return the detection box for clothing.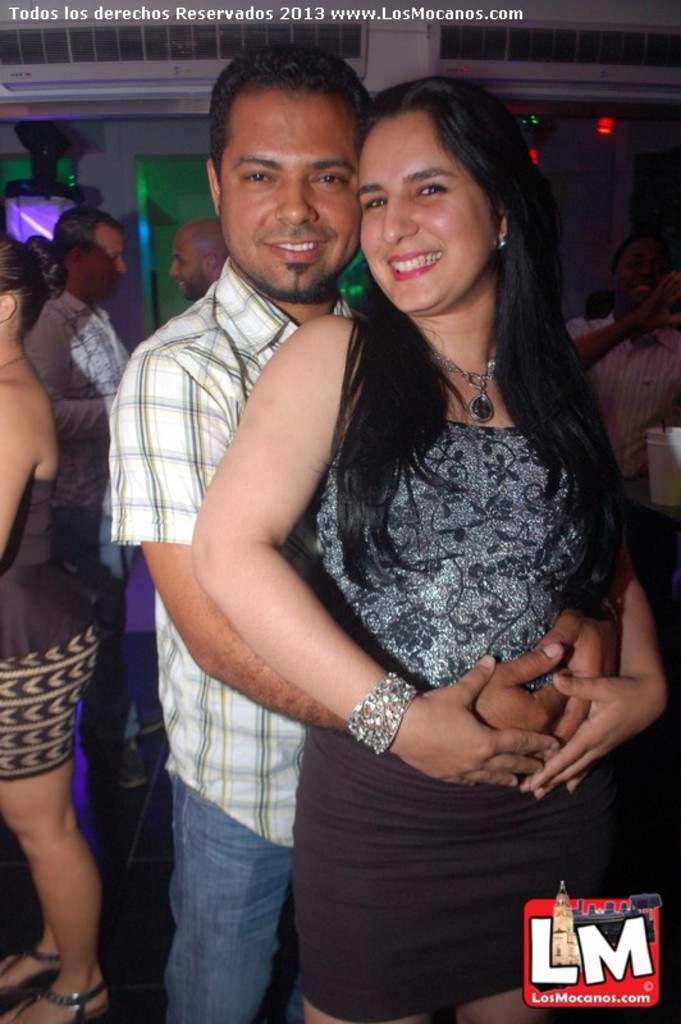
crop(0, 472, 99, 794).
